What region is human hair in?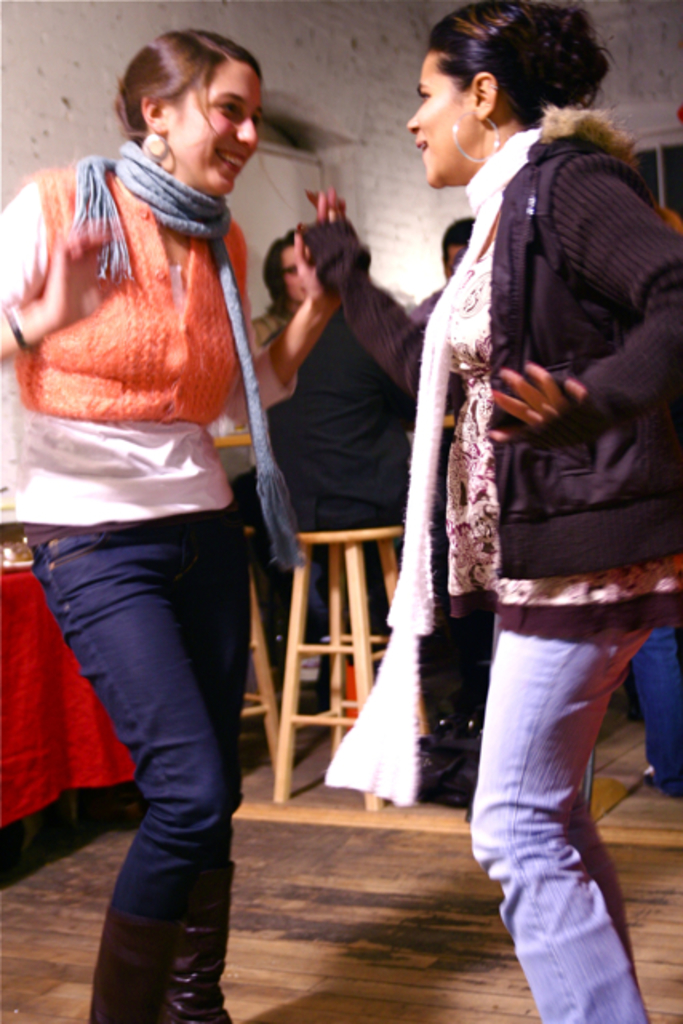
[x1=259, y1=227, x2=296, y2=322].
